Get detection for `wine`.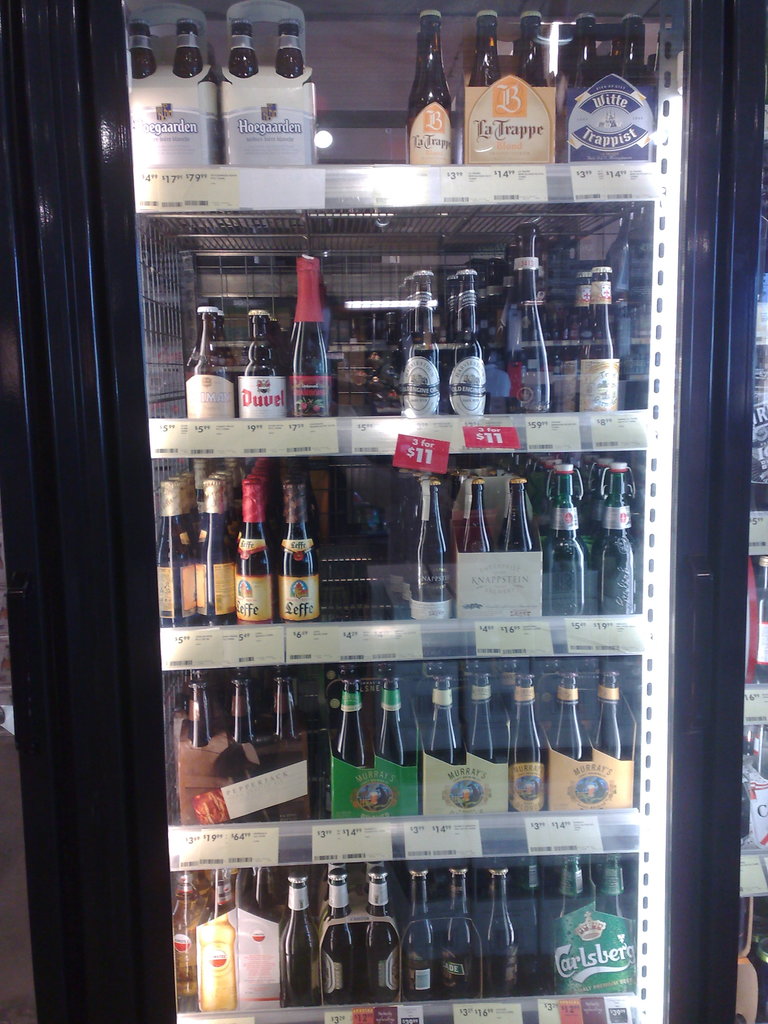
Detection: left=129, top=15, right=158, bottom=82.
